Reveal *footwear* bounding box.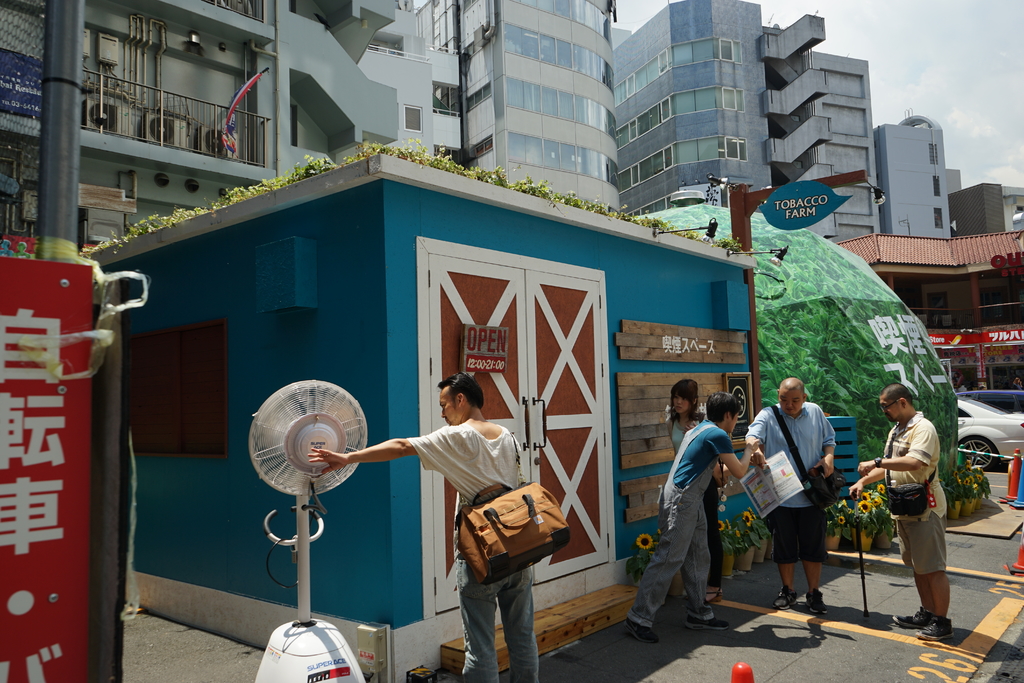
Revealed: 627/618/653/644.
